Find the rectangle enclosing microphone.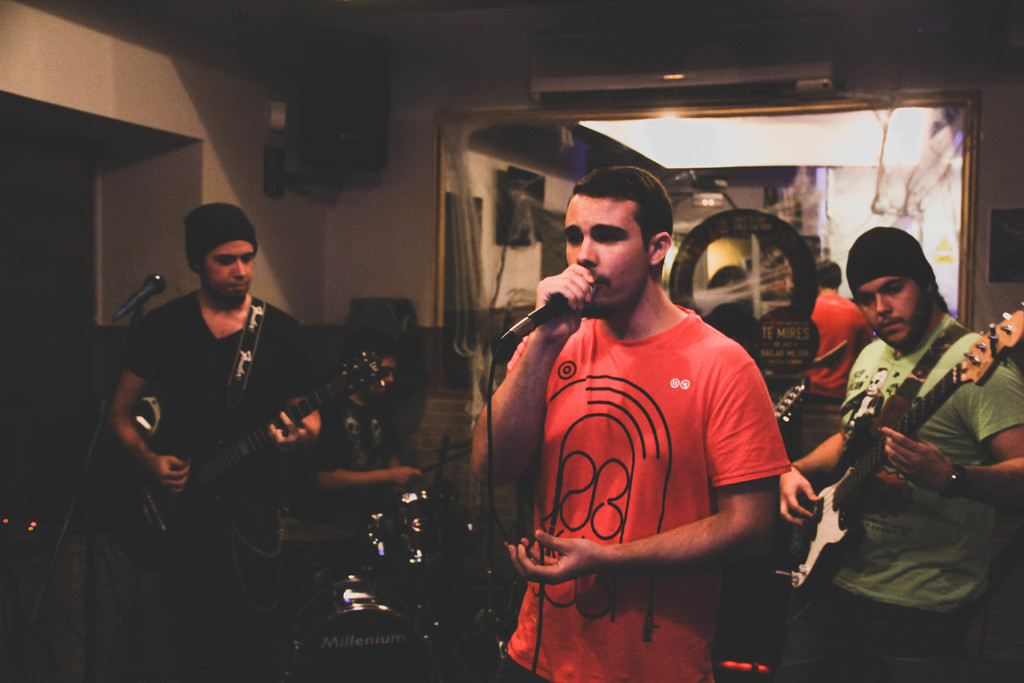
x1=108, y1=274, x2=168, y2=321.
